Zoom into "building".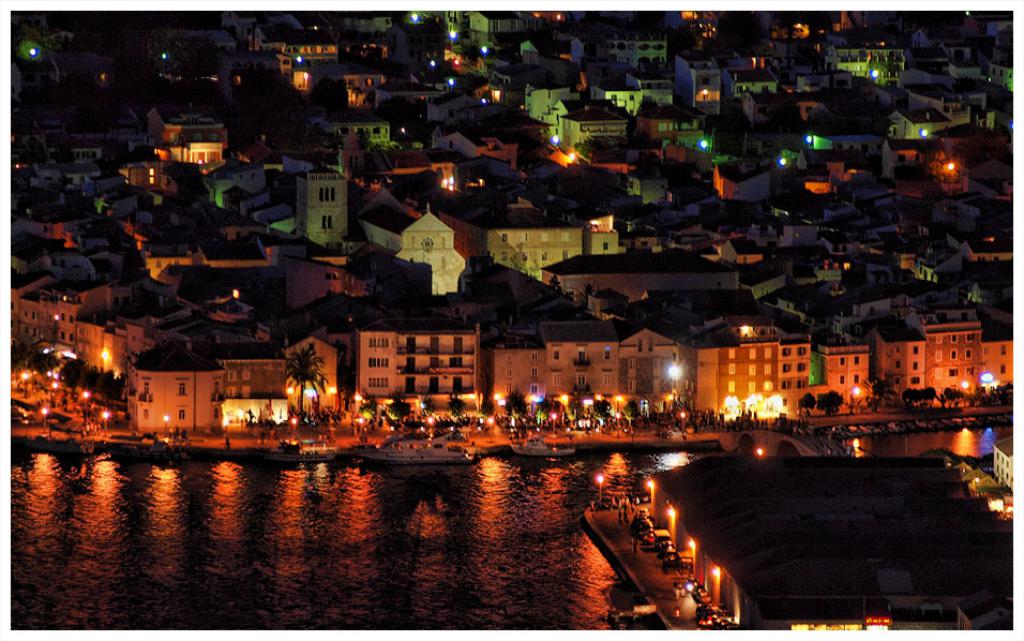
Zoom target: l=646, t=452, r=1012, b=635.
